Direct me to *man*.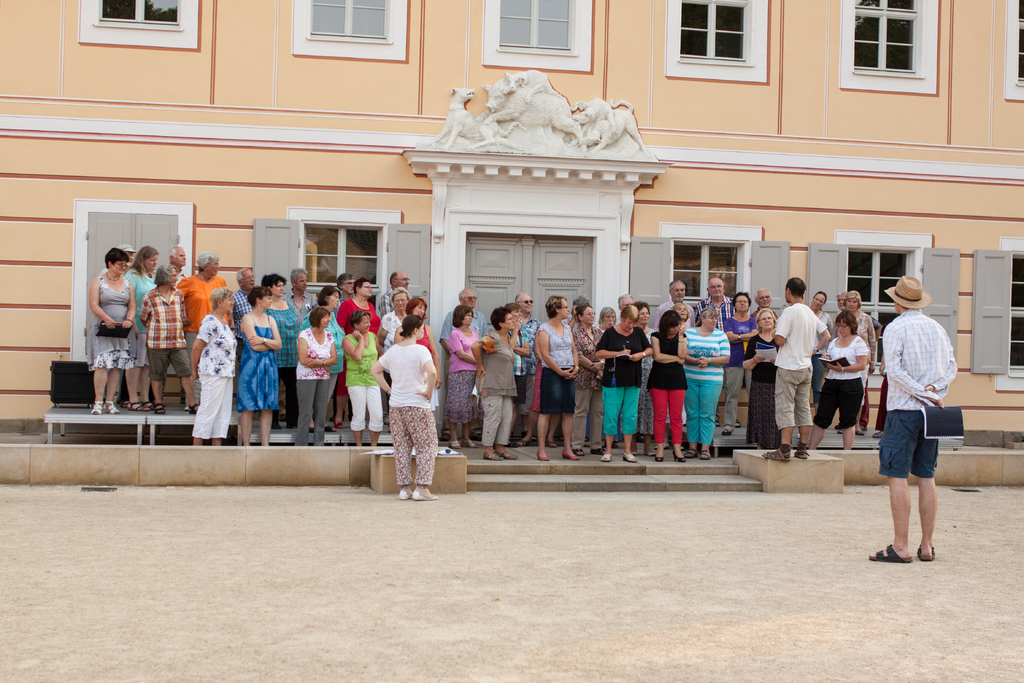
Direction: [651,279,689,331].
